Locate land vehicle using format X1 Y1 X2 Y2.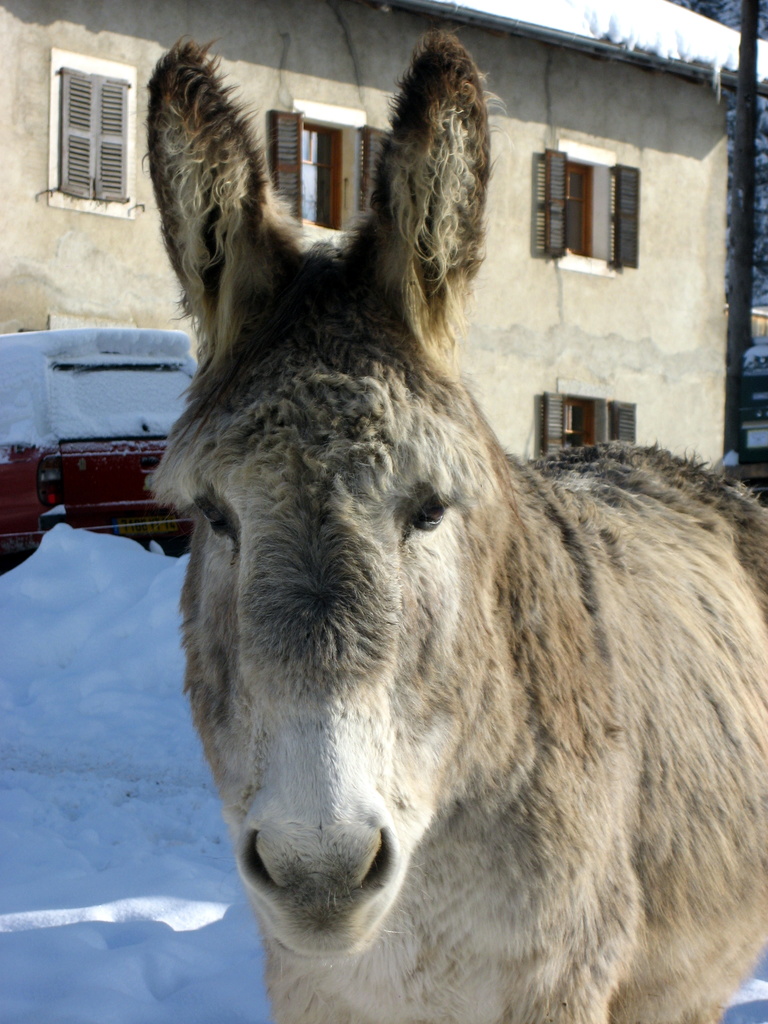
0 307 218 604.
